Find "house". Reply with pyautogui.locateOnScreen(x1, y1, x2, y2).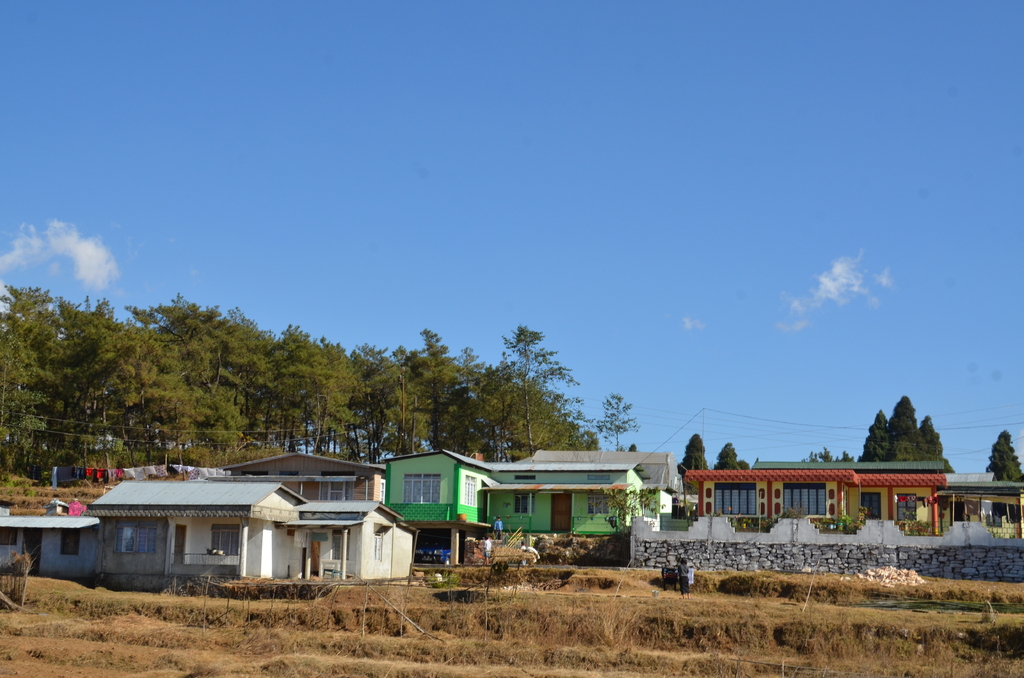
pyautogui.locateOnScreen(682, 456, 960, 531).
